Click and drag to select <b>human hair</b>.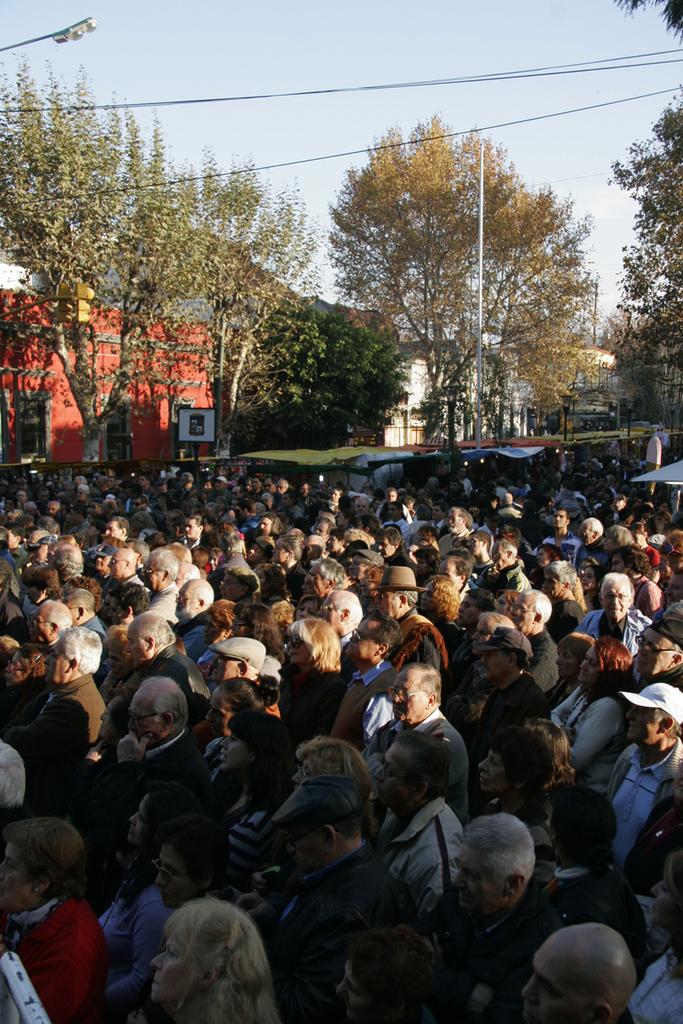
Selection: bbox=[111, 904, 269, 1023].
